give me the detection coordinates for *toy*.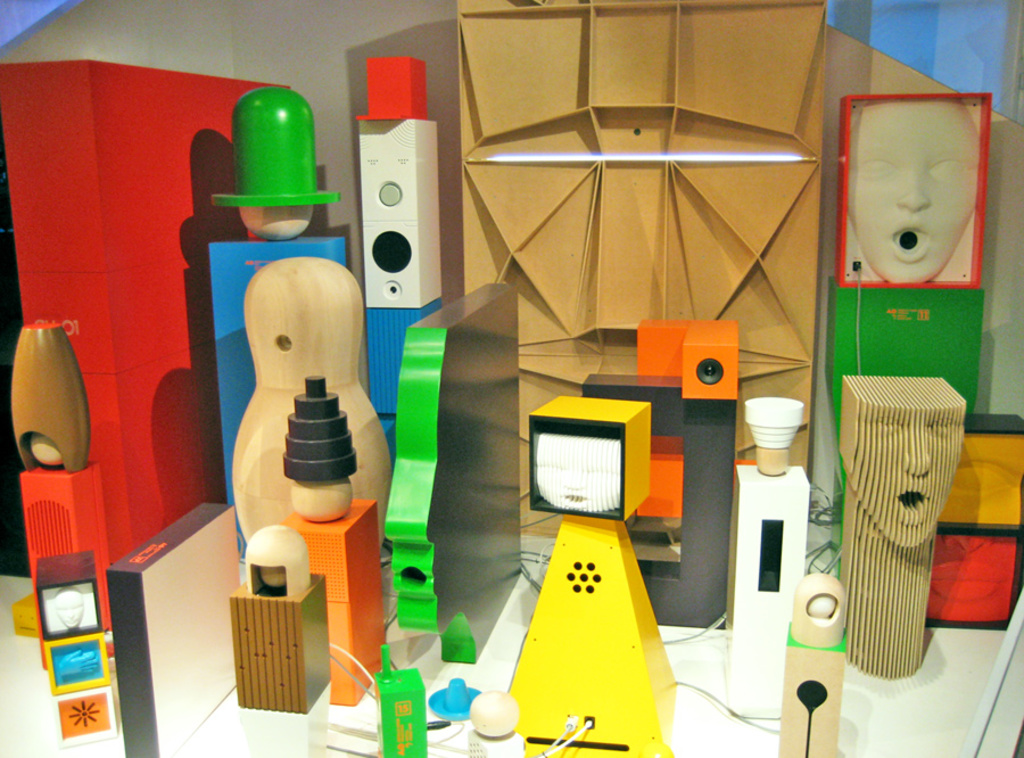
bbox=(213, 84, 350, 583).
